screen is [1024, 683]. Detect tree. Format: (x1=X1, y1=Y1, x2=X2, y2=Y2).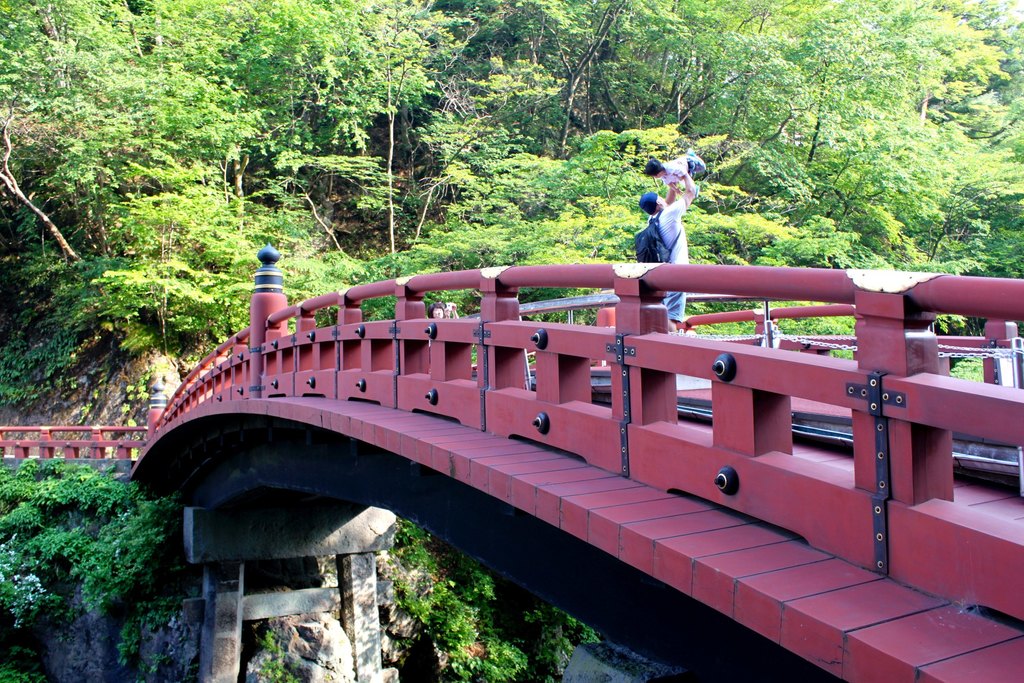
(x1=1, y1=451, x2=181, y2=677).
